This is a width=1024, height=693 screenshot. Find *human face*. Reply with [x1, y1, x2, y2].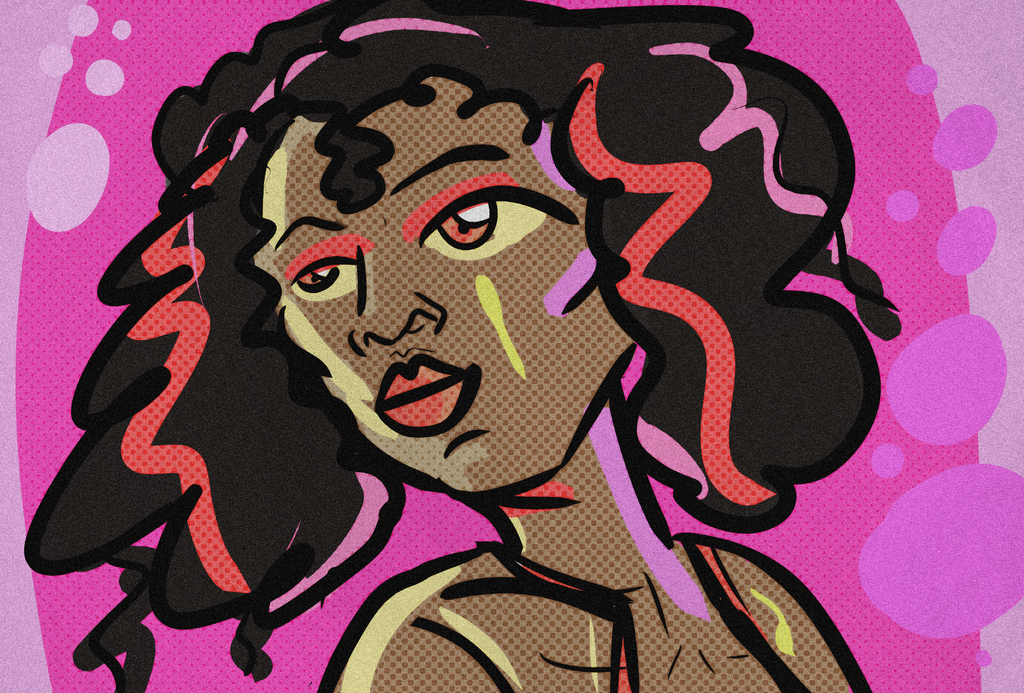
[253, 74, 631, 498].
